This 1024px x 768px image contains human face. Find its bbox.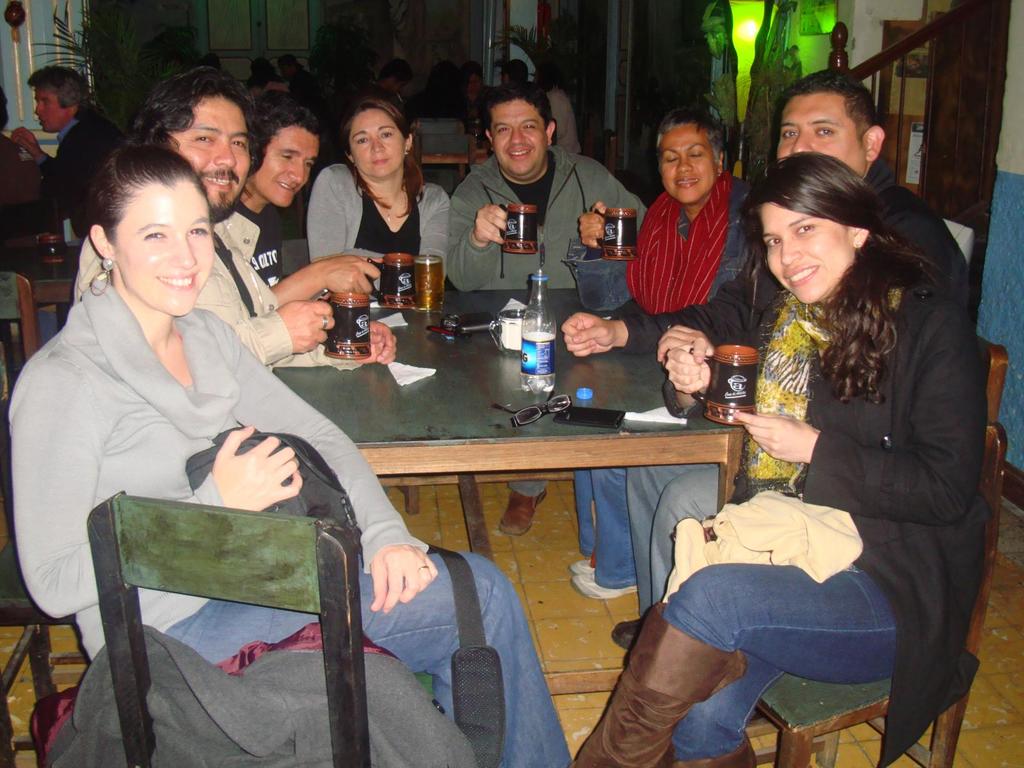
(109,179,219,322).
